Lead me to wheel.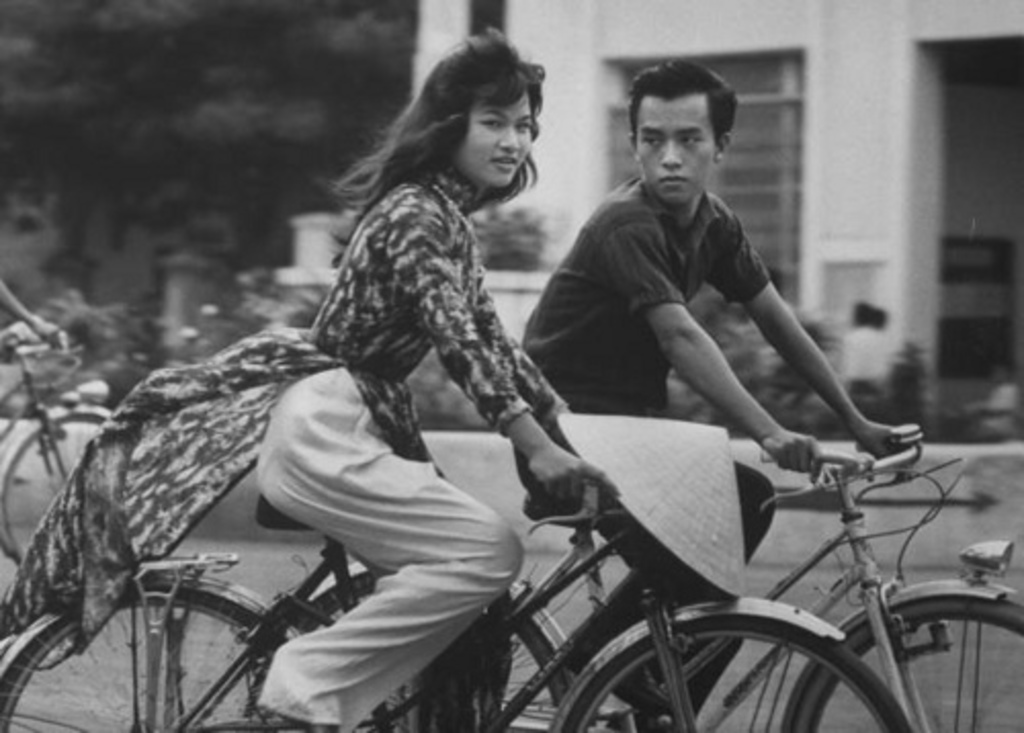
Lead to pyautogui.locateOnScreen(0, 588, 268, 731).
